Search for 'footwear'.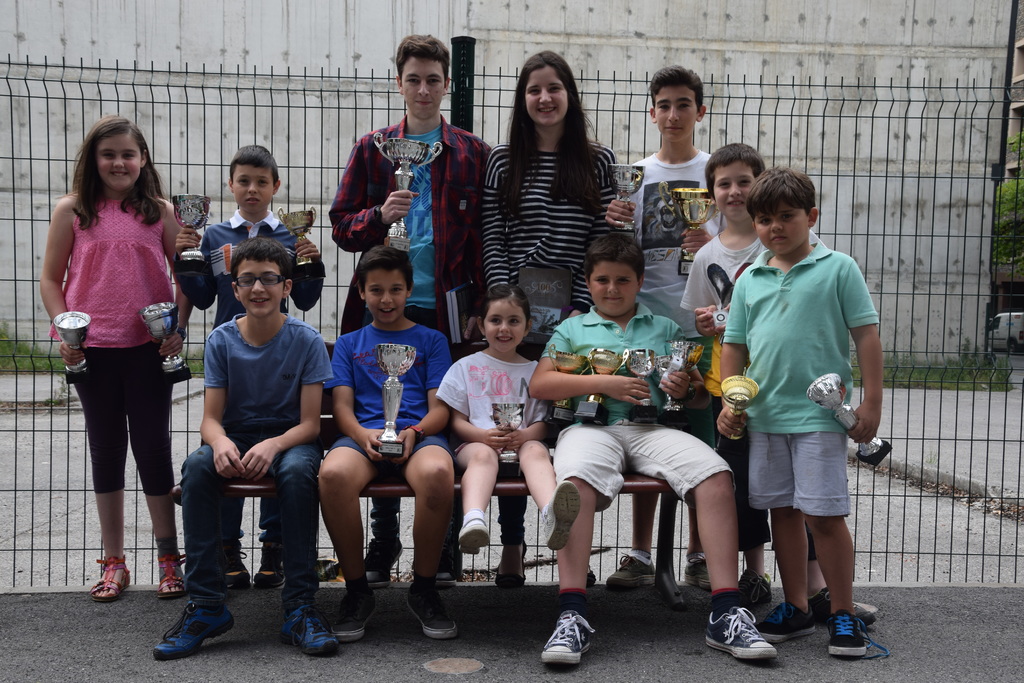
Found at box=[808, 587, 879, 624].
